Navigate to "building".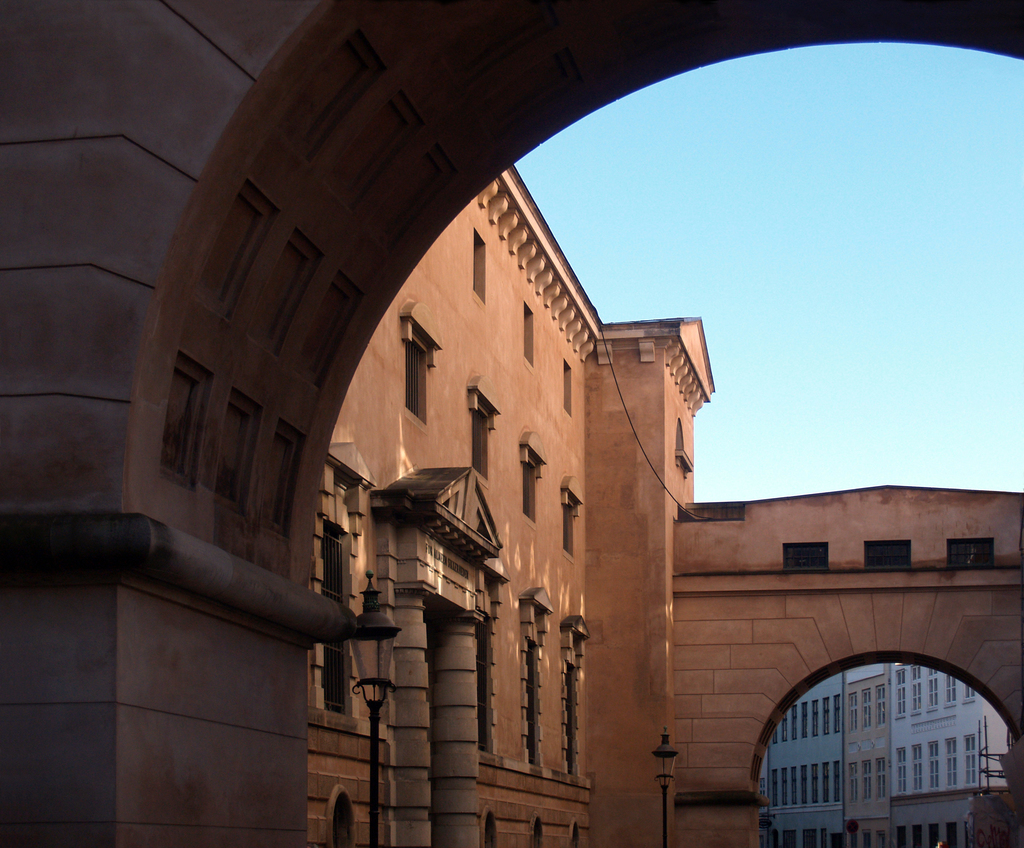
Navigation target: [x1=307, y1=162, x2=1023, y2=847].
